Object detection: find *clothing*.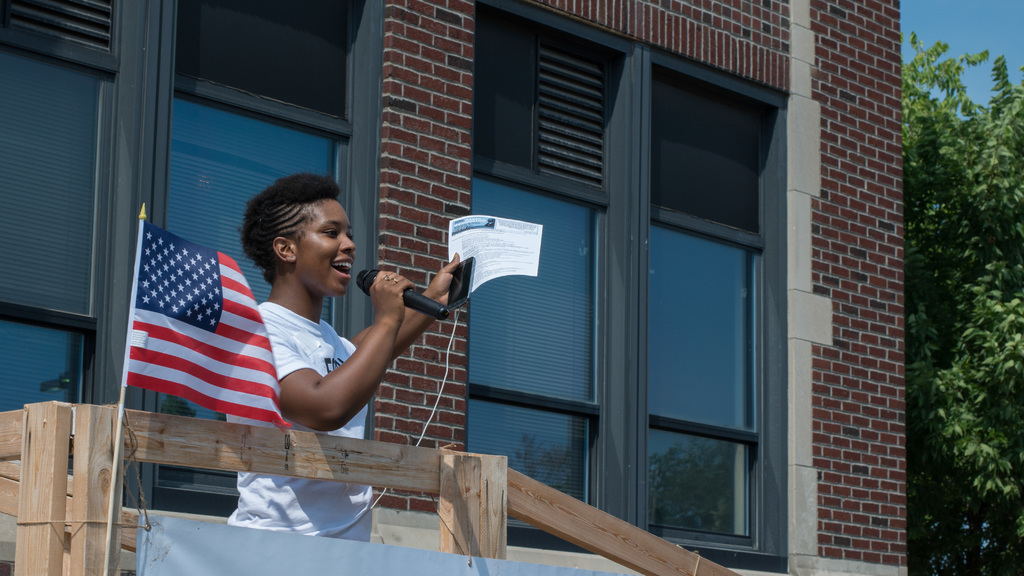
box=[224, 302, 375, 544].
